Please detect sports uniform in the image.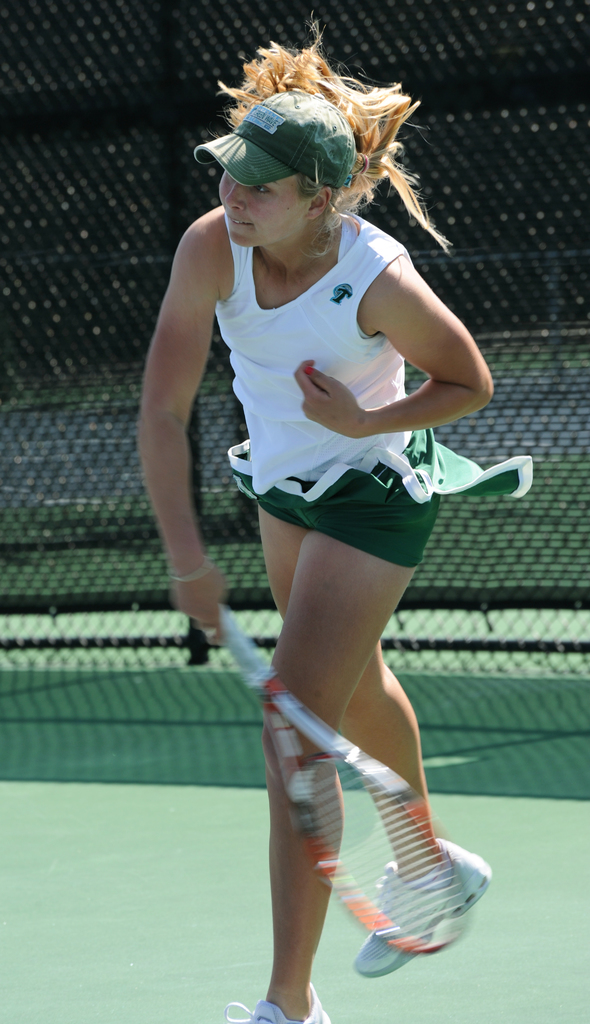
{"x1": 193, "y1": 88, "x2": 530, "y2": 1023}.
